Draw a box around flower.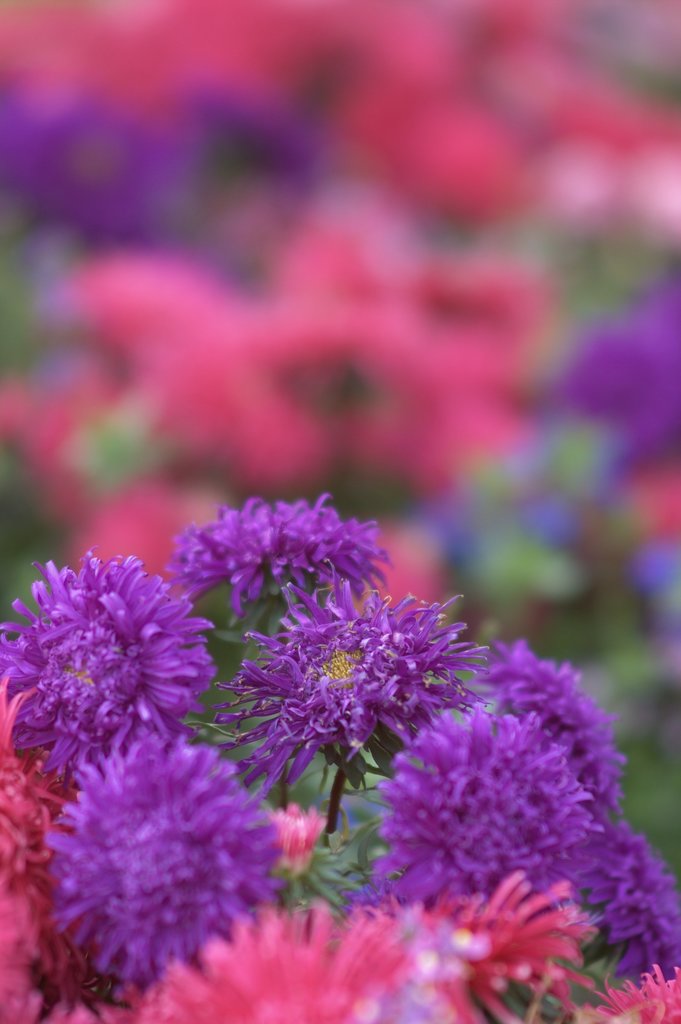
BBox(487, 646, 616, 814).
